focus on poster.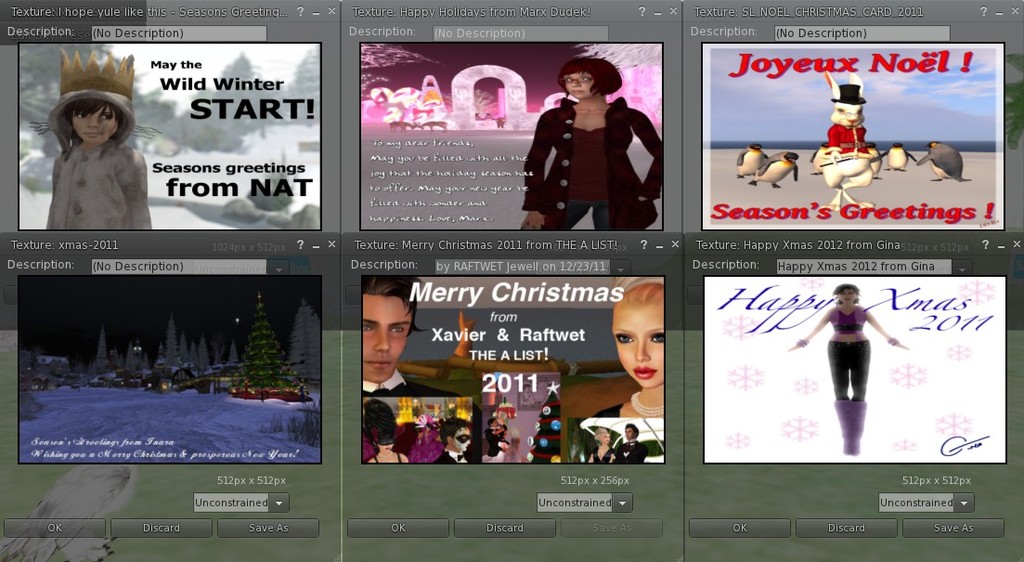
Focused at bbox=[701, 36, 1004, 231].
